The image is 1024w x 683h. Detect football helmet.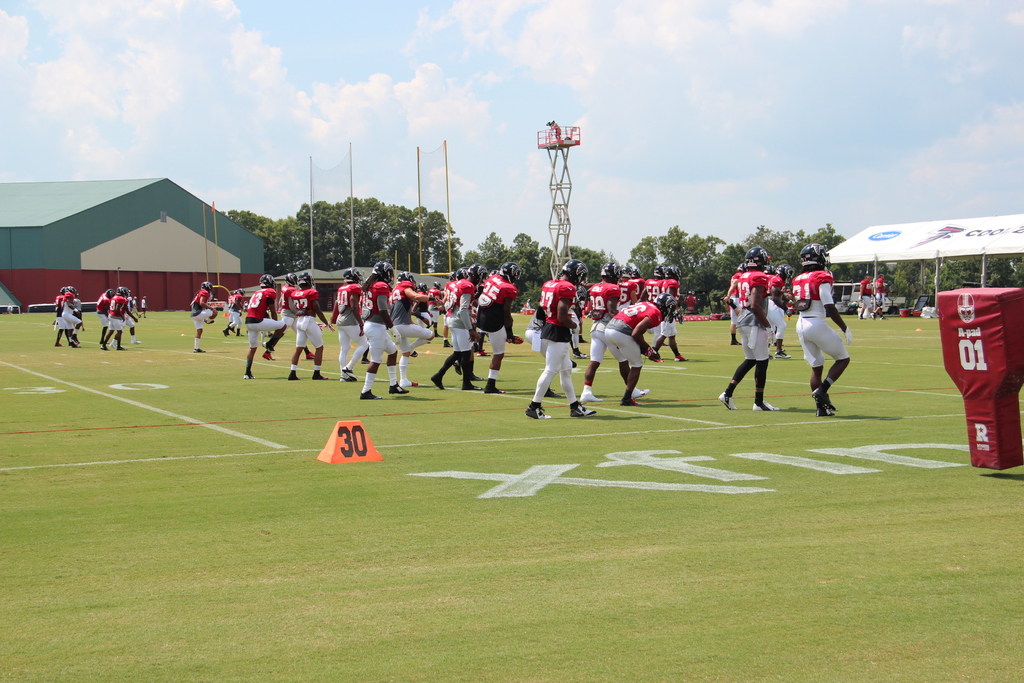
Detection: bbox(232, 288, 243, 297).
